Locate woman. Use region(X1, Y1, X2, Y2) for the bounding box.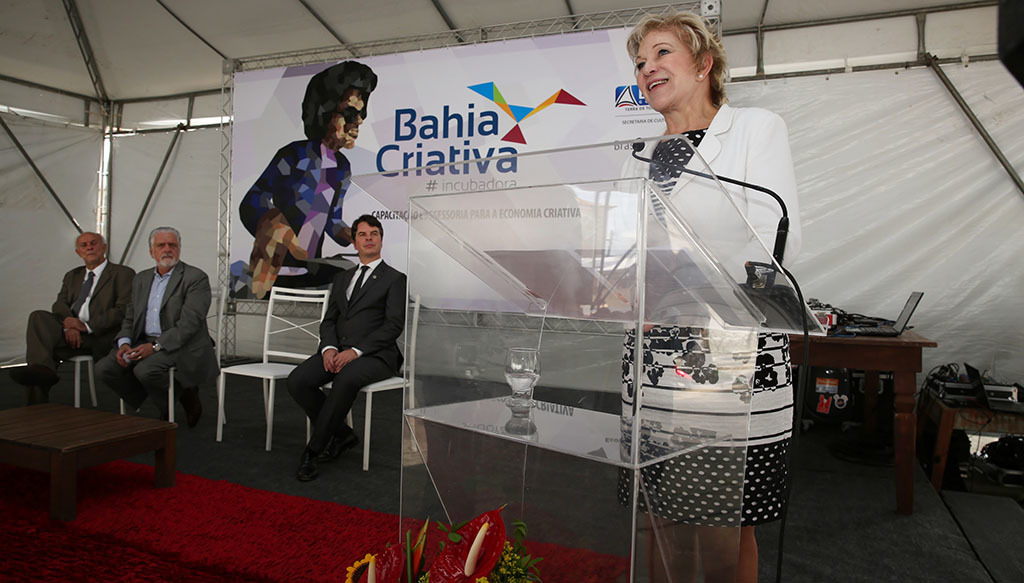
region(591, 28, 809, 474).
